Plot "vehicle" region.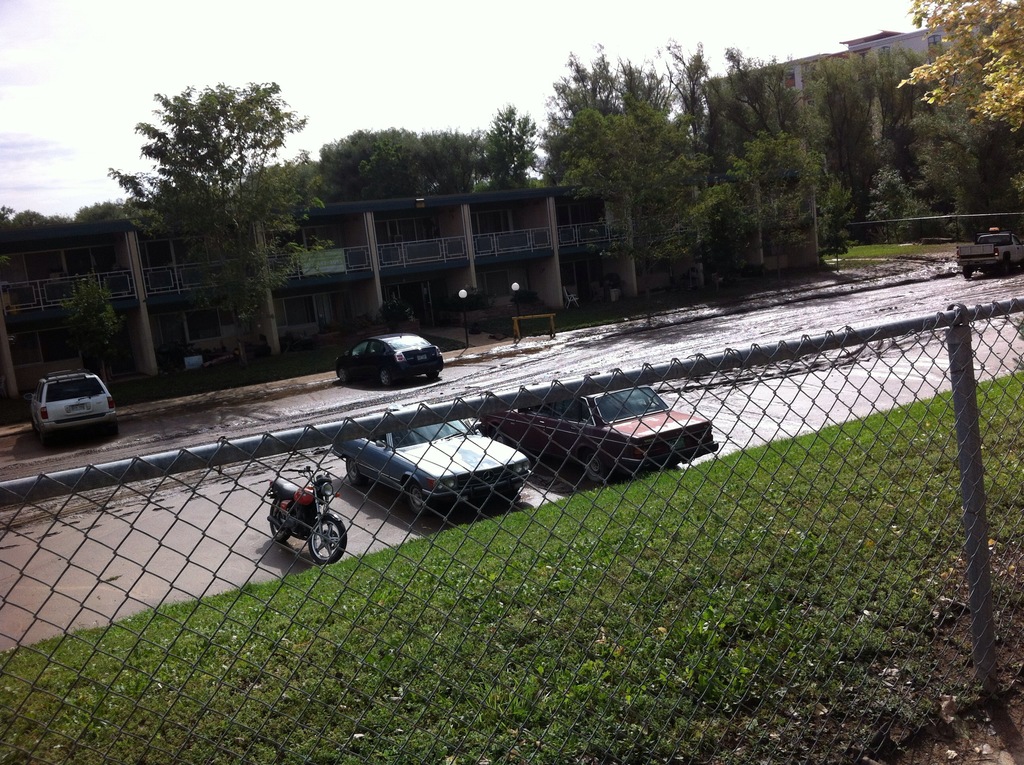
Plotted at bbox=(952, 231, 1023, 282).
